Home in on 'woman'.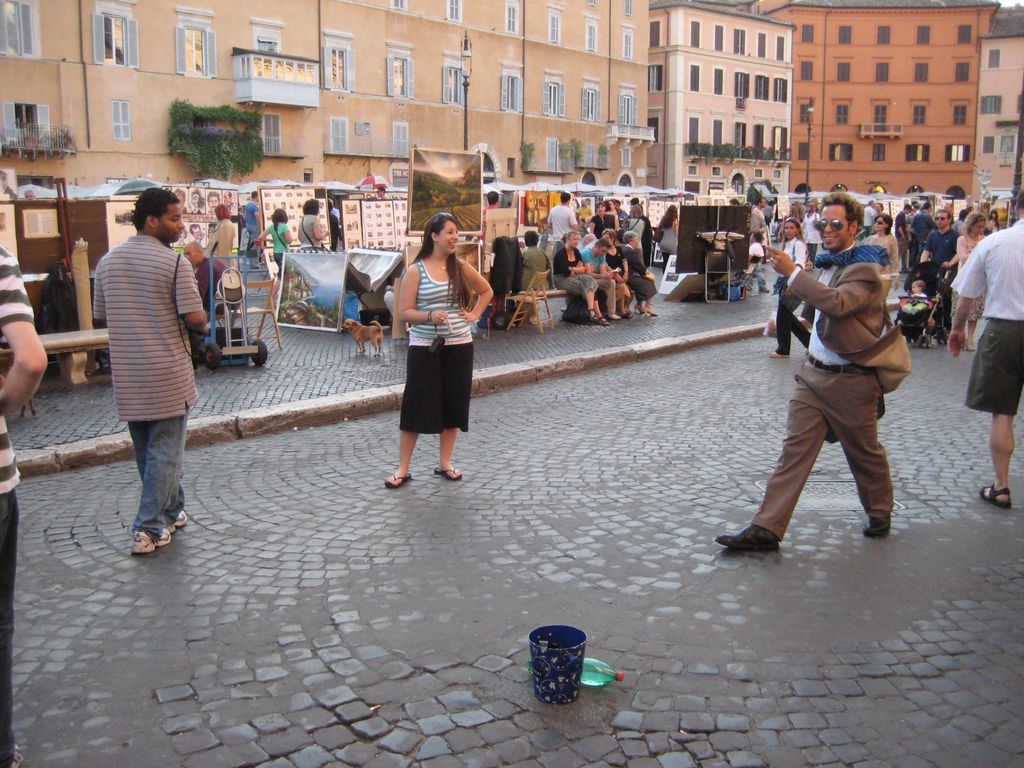
Homed in at select_region(255, 206, 293, 305).
